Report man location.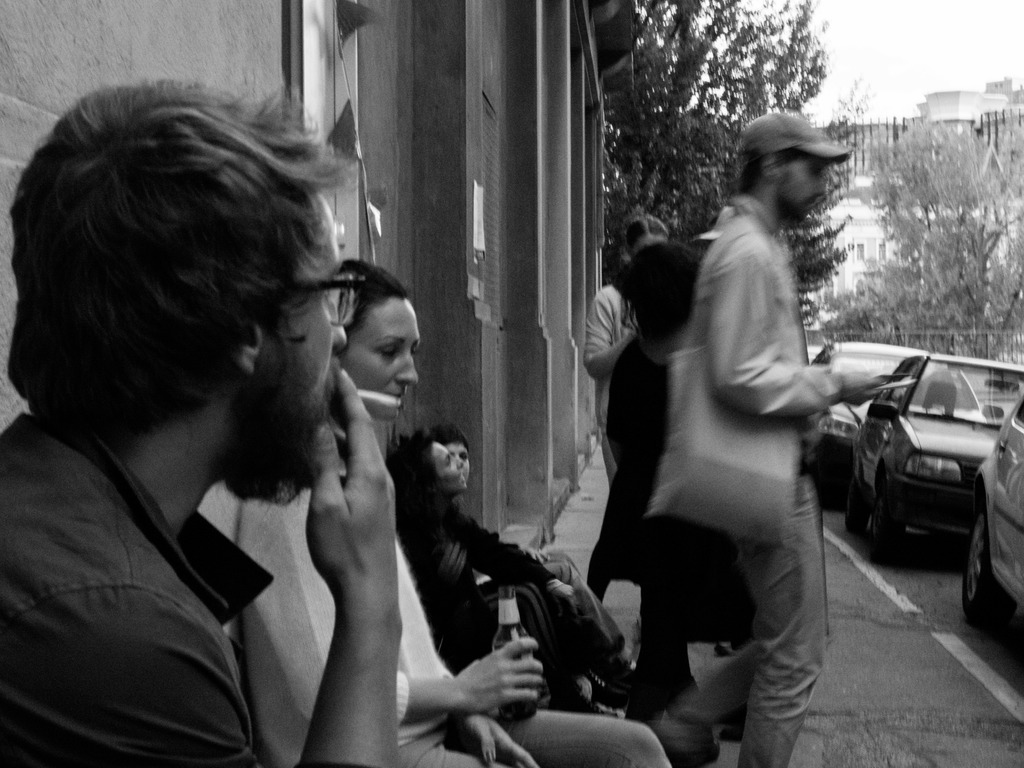
Report: 651:106:894:767.
